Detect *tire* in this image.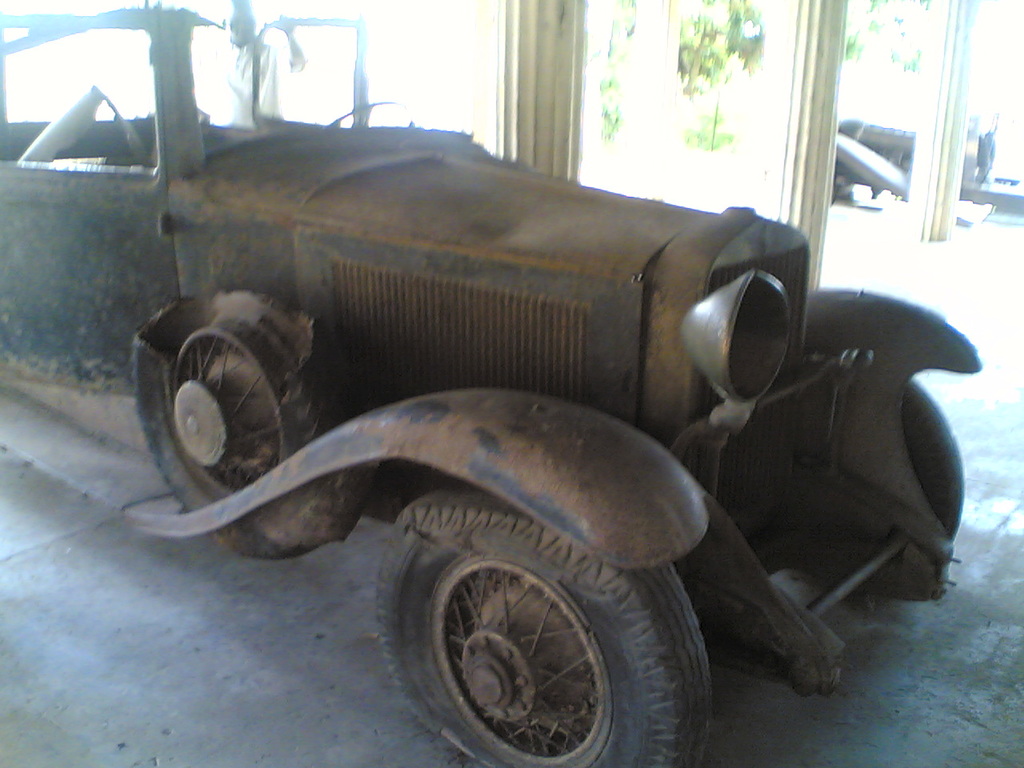
Detection: (895, 381, 966, 575).
